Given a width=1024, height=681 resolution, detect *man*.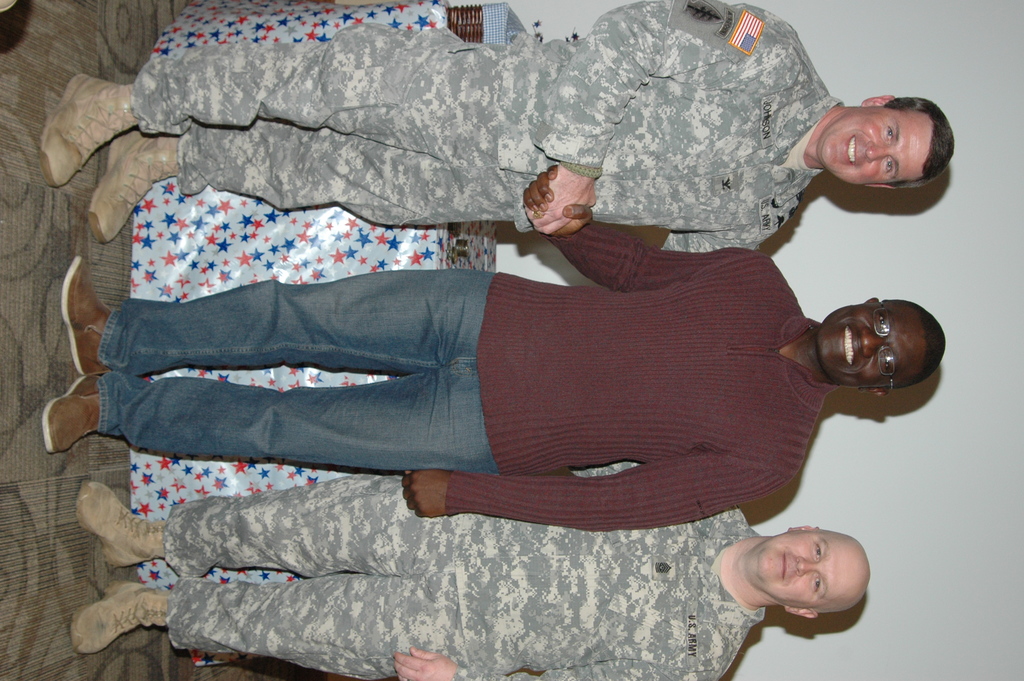
l=25, t=0, r=944, b=254.
